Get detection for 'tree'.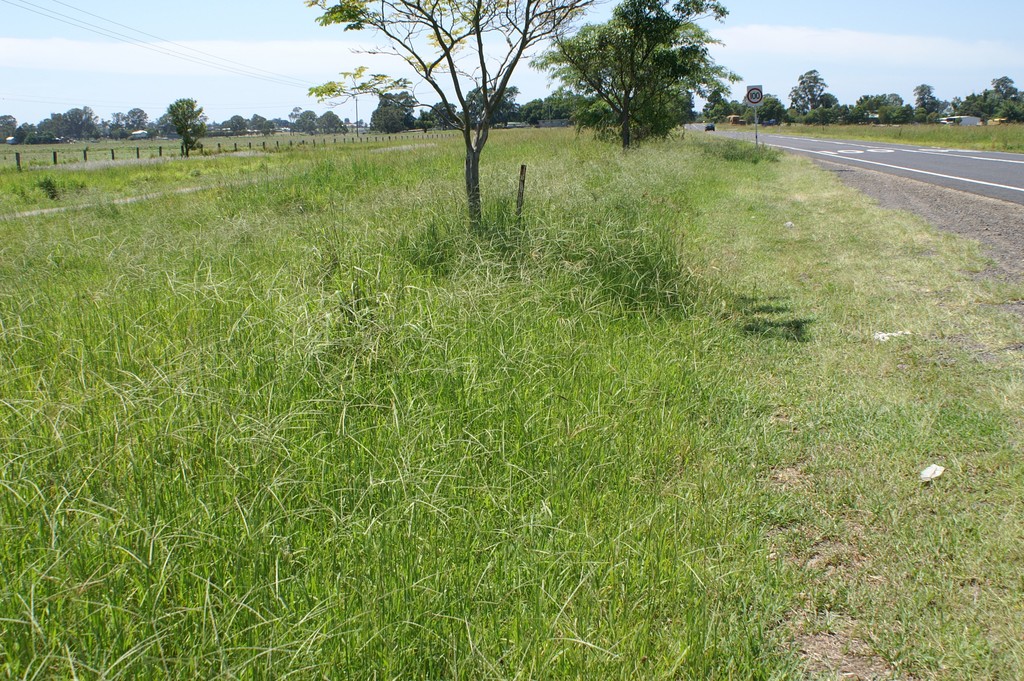
Detection: Rect(532, 0, 745, 151).
